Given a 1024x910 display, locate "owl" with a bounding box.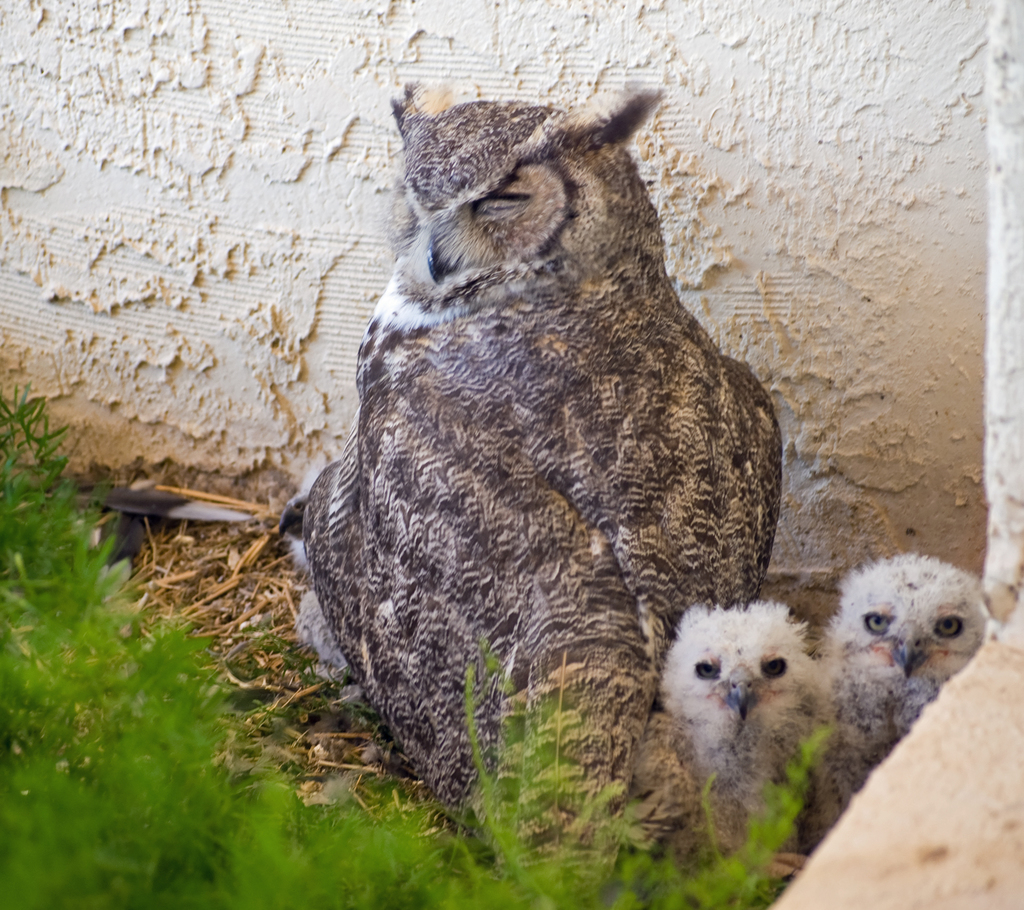
Located: 657/603/829/833.
